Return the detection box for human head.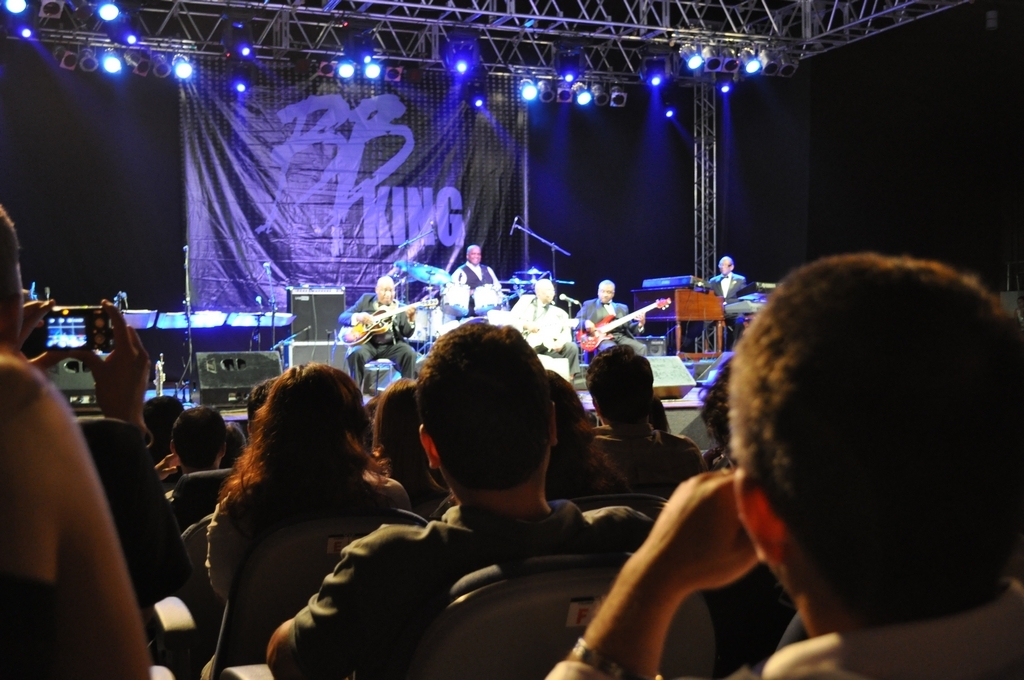
crop(142, 395, 185, 443).
